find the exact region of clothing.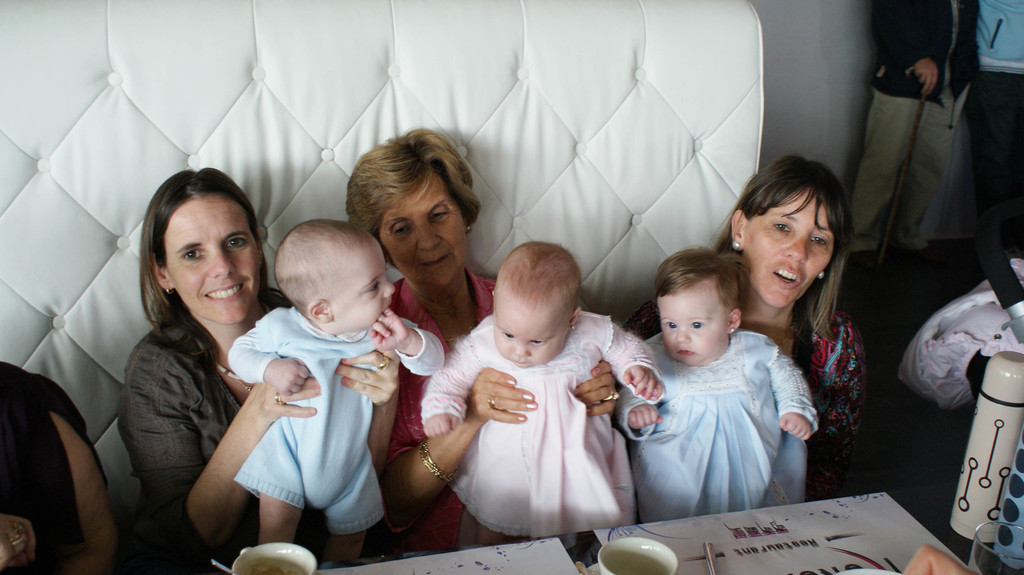
Exact region: 369/281/500/551.
